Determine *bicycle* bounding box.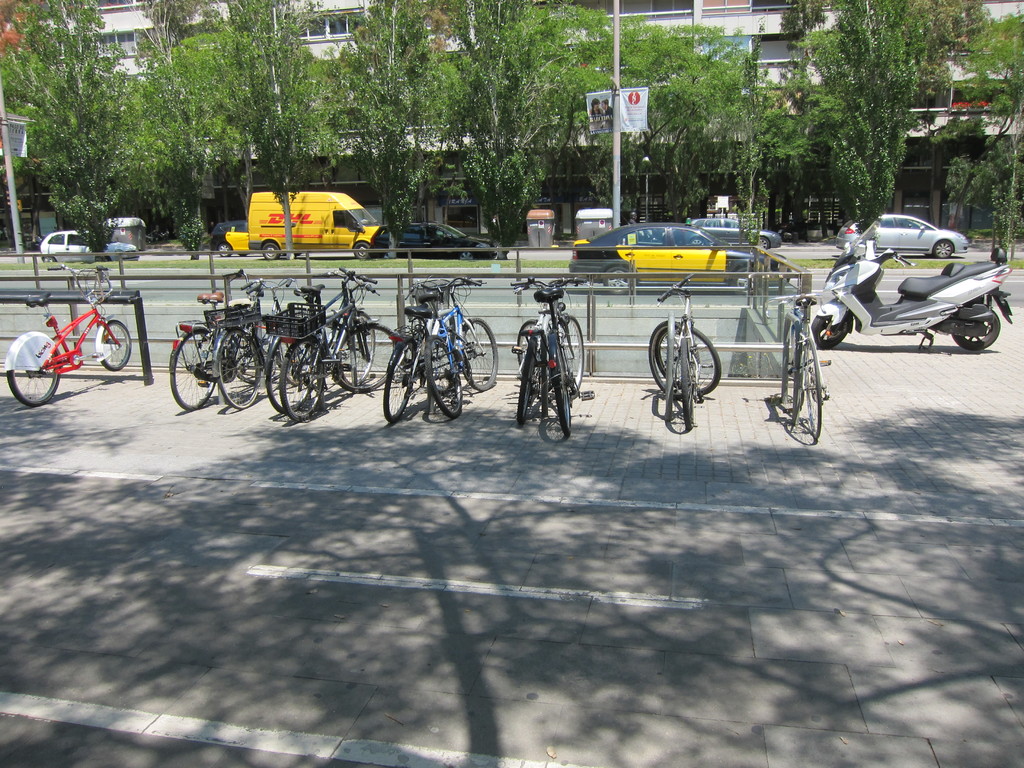
Determined: [x1=240, y1=267, x2=383, y2=415].
